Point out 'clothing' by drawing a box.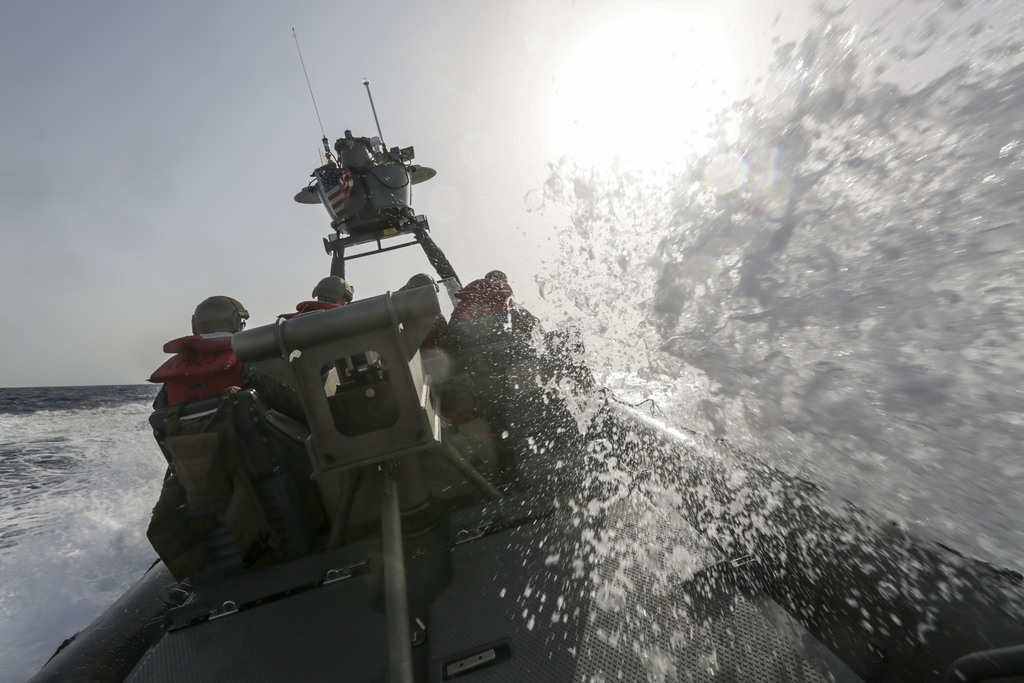
bbox(135, 342, 316, 584).
